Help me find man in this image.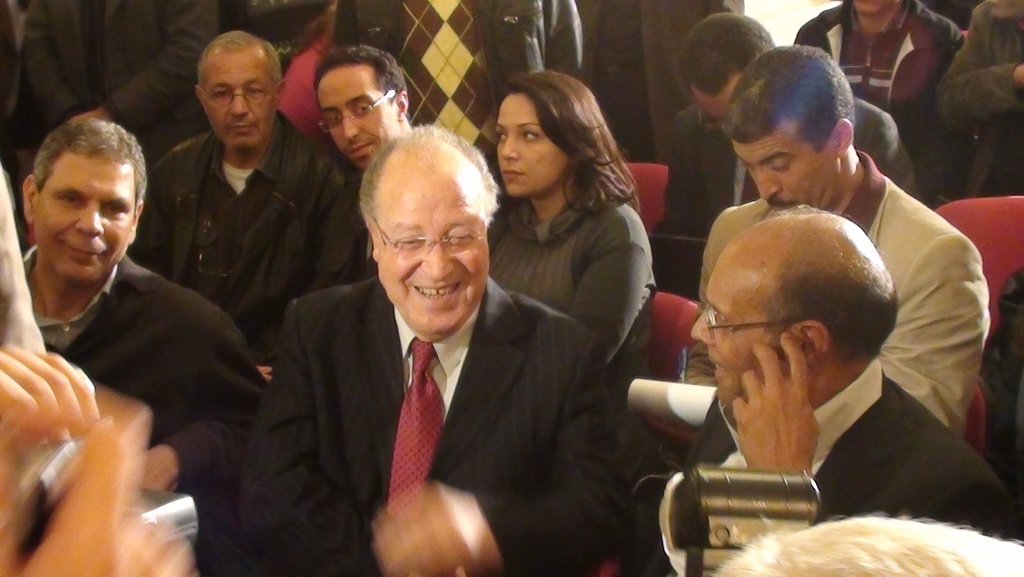
Found it: box=[303, 47, 434, 165].
